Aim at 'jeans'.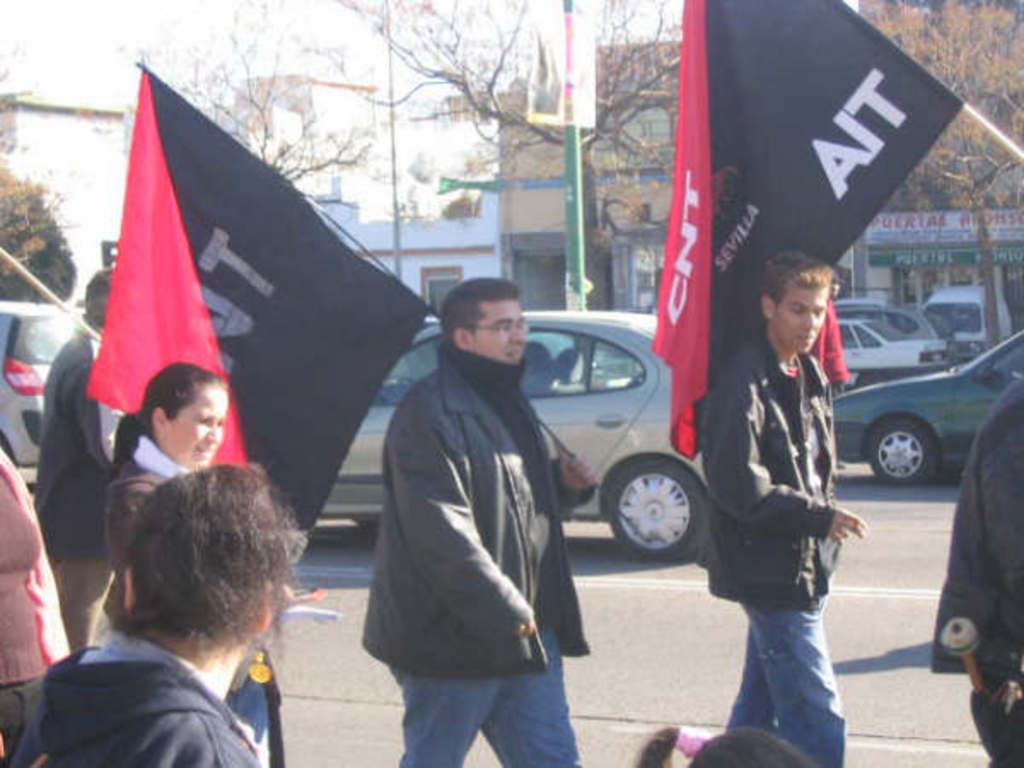
Aimed at (x1=389, y1=630, x2=592, y2=766).
